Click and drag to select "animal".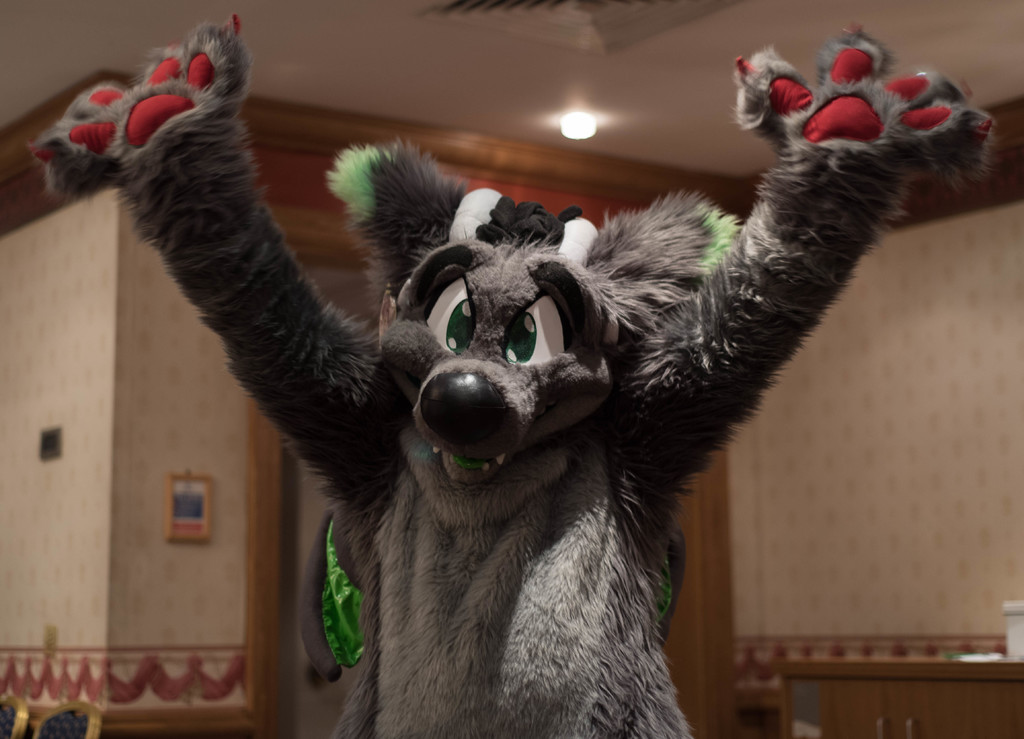
Selection: x1=28 y1=19 x2=997 y2=737.
